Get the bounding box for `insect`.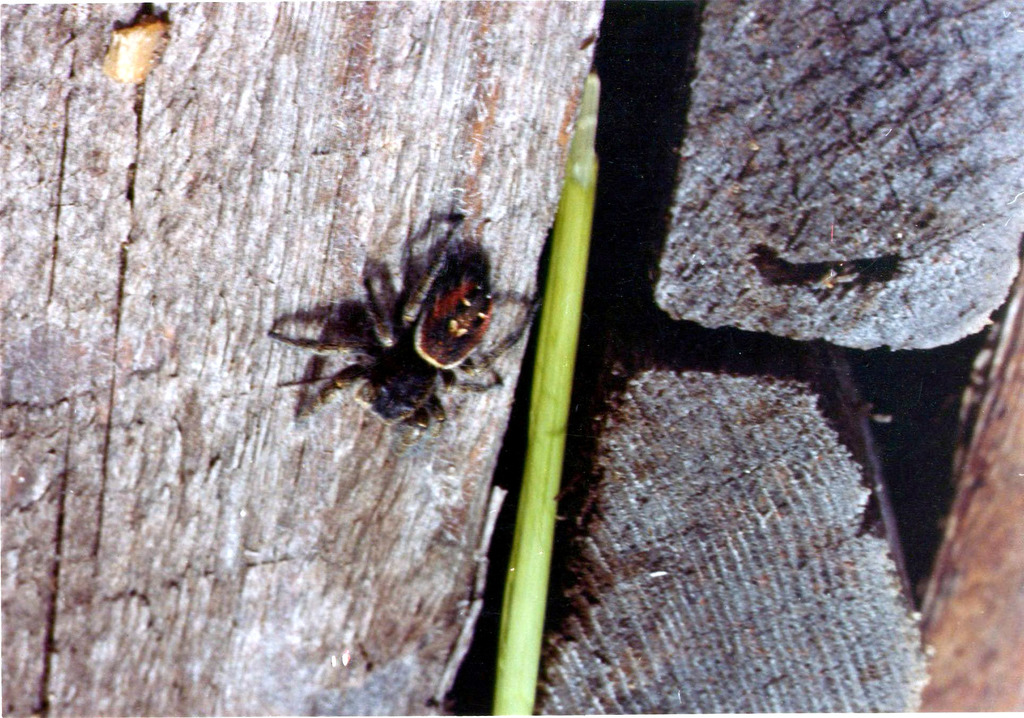
crop(265, 217, 545, 461).
